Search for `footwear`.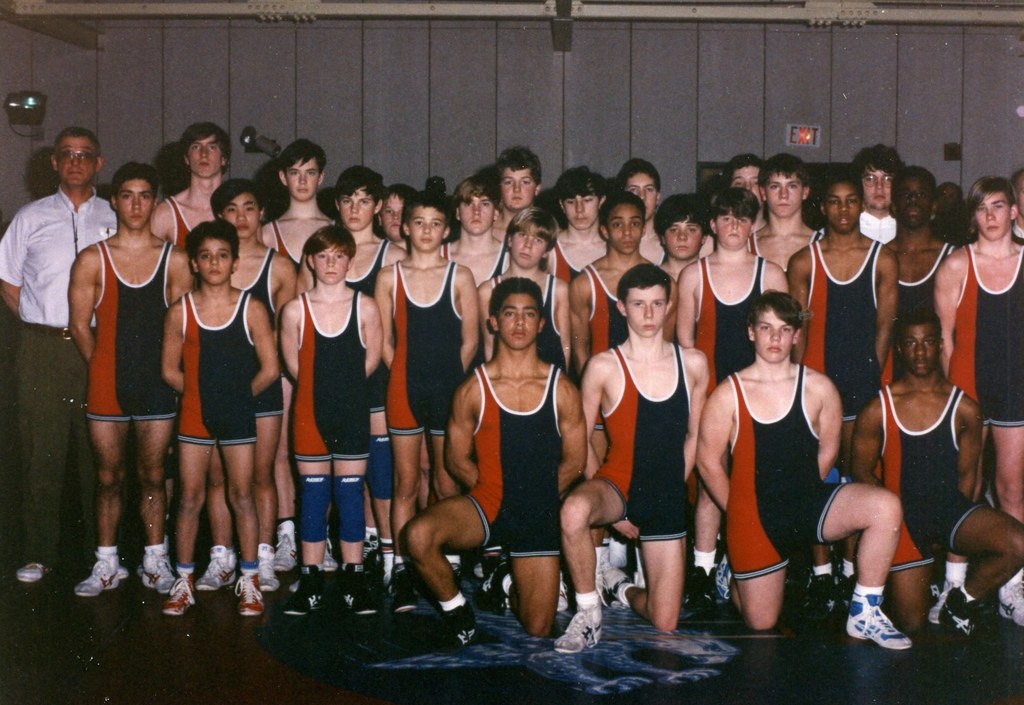
Found at l=808, t=570, r=842, b=619.
